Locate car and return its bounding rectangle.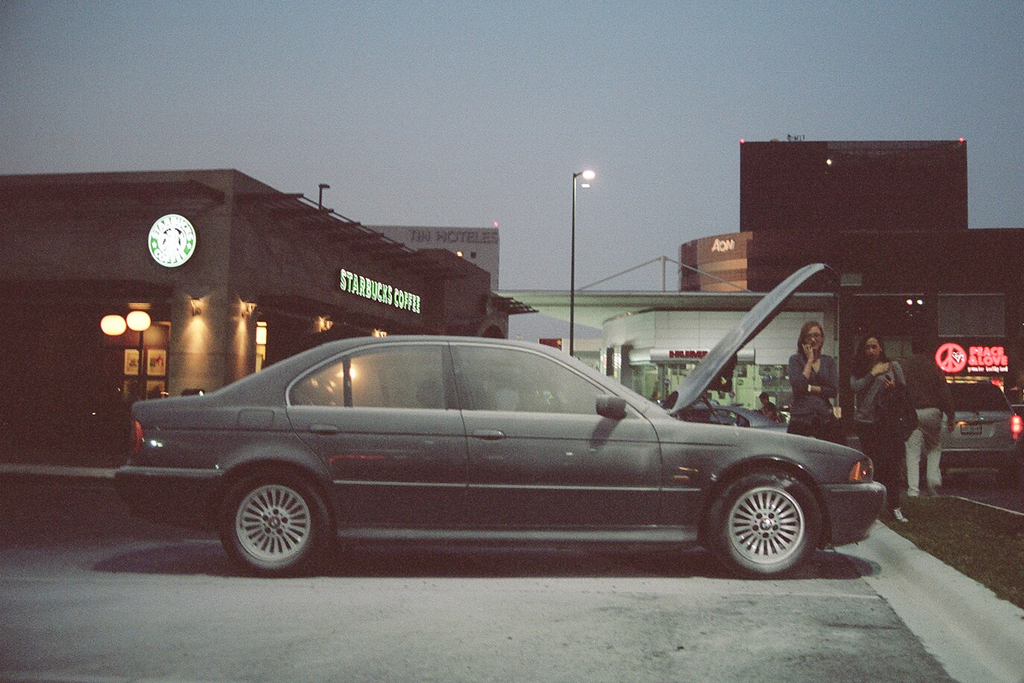
BBox(921, 374, 1023, 486).
